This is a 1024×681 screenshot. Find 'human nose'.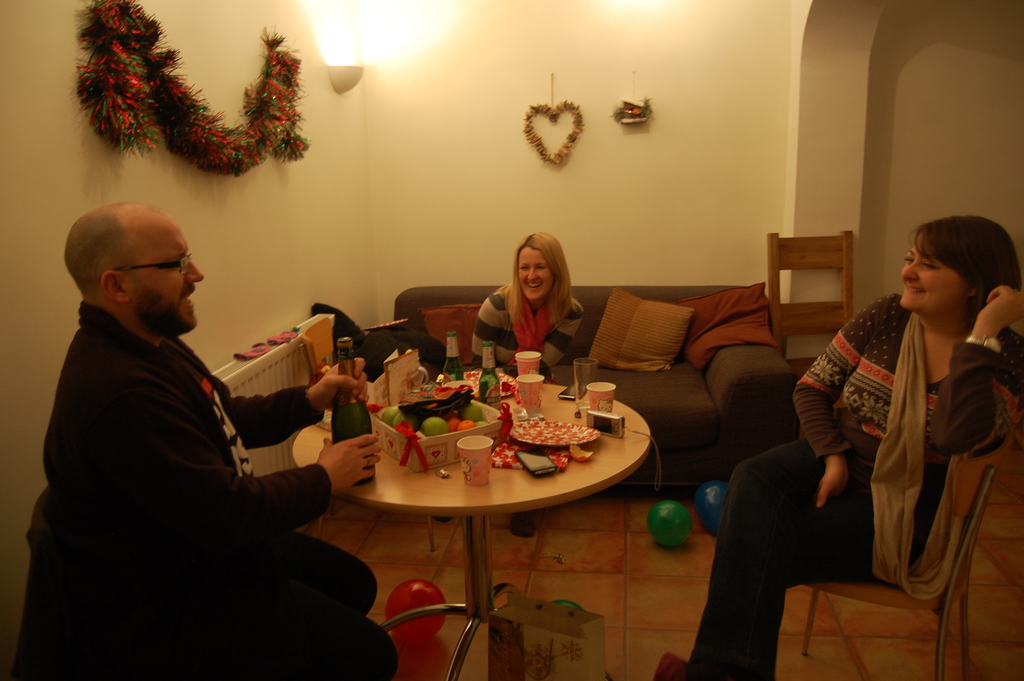
Bounding box: 527, 269, 536, 279.
